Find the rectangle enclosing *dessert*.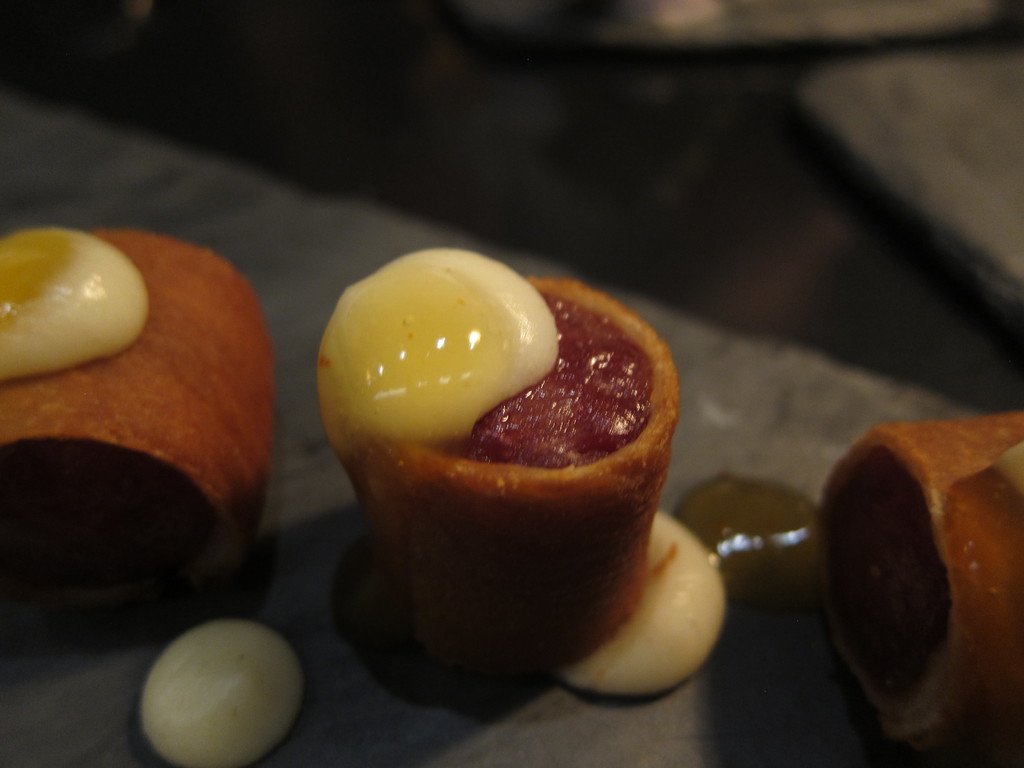
<bbox>1, 228, 277, 588</bbox>.
